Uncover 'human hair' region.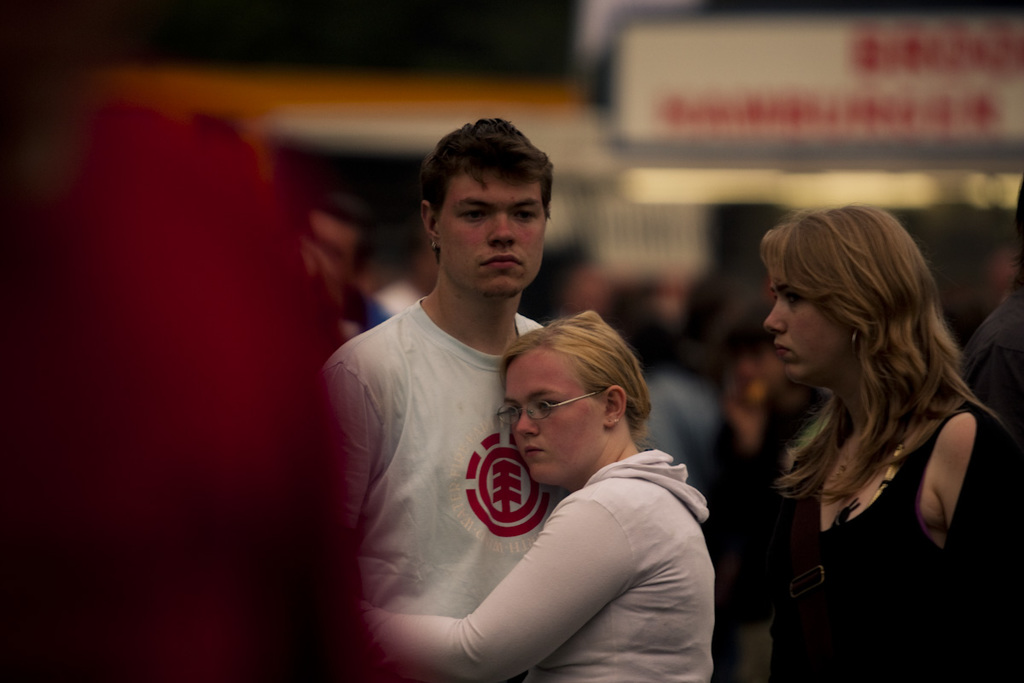
Uncovered: 424 112 551 234.
